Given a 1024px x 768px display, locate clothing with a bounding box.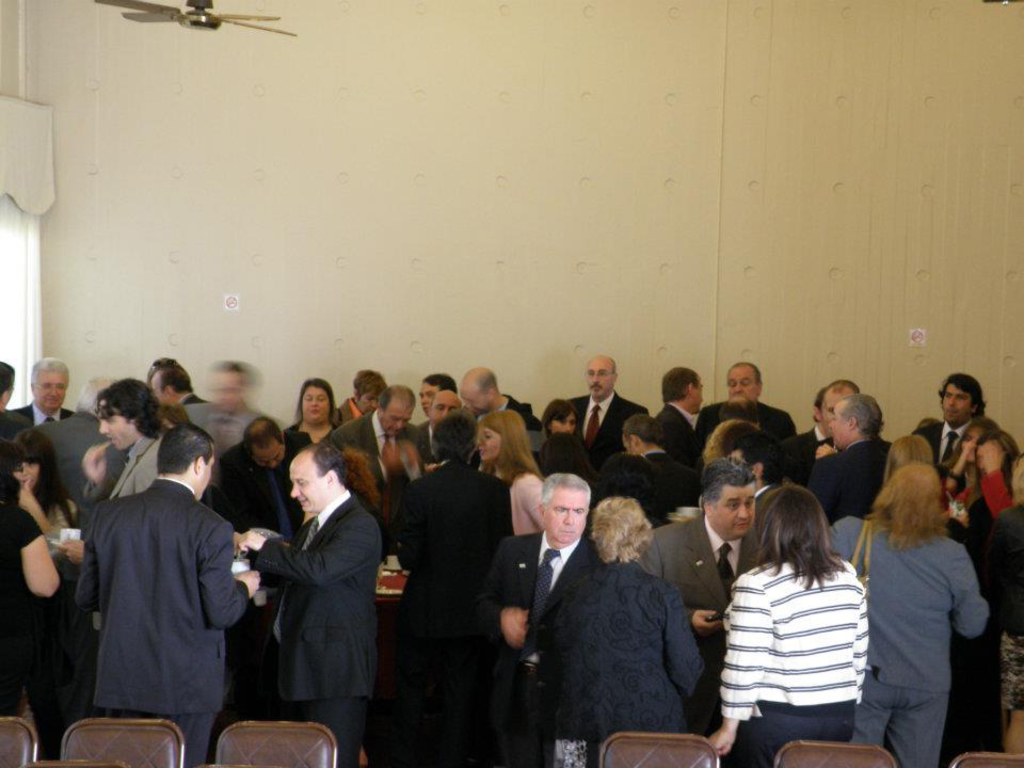
Located: select_region(692, 397, 812, 464).
